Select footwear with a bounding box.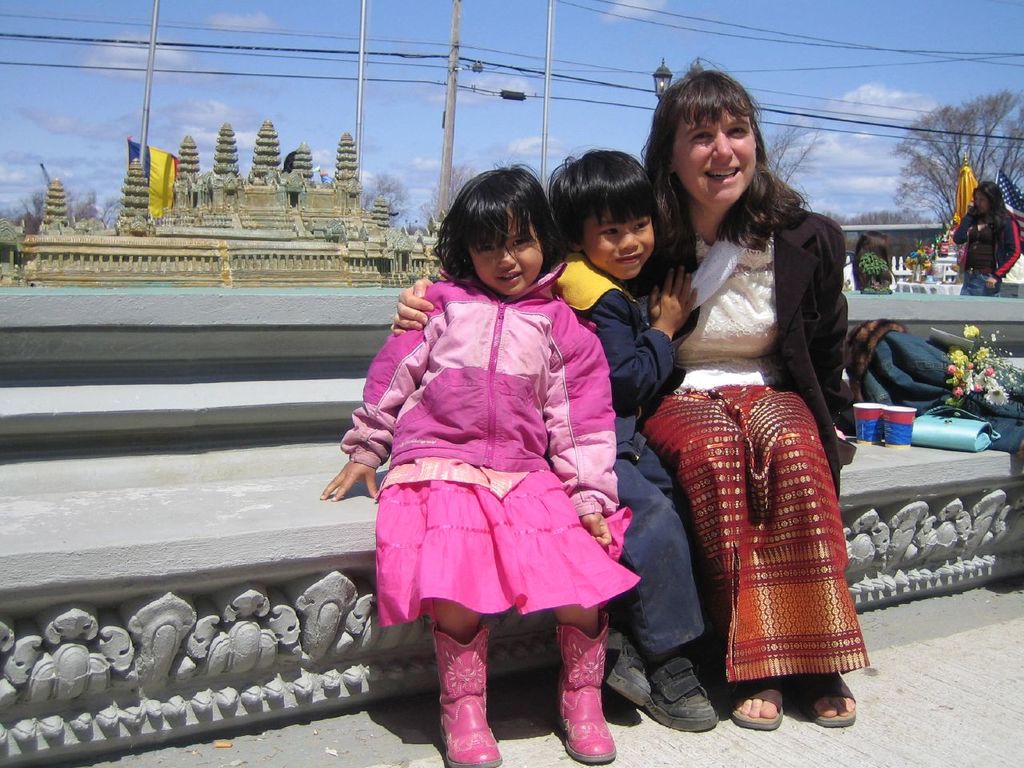
pyautogui.locateOnScreen(426, 650, 493, 767).
